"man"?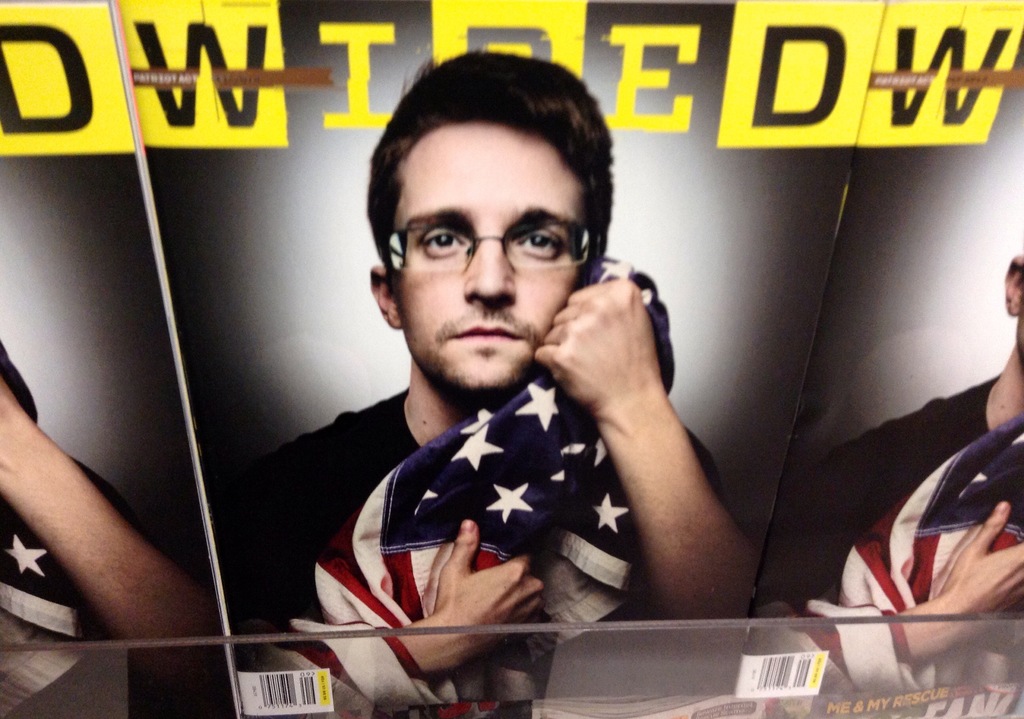
x1=0, y1=324, x2=230, y2=718
